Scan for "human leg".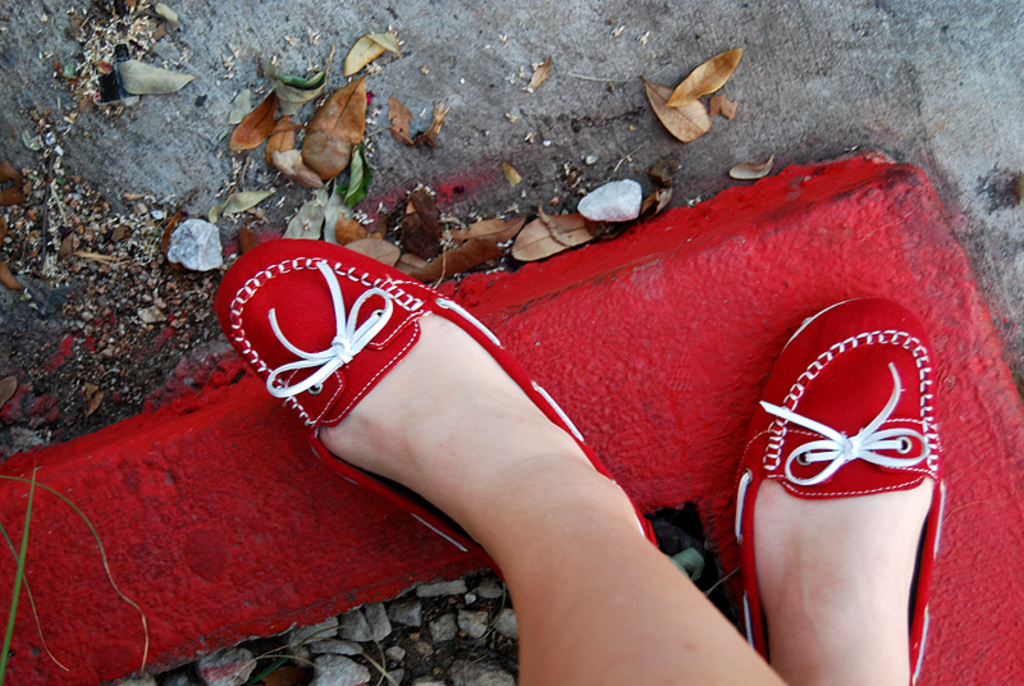
Scan result: select_region(731, 297, 929, 685).
